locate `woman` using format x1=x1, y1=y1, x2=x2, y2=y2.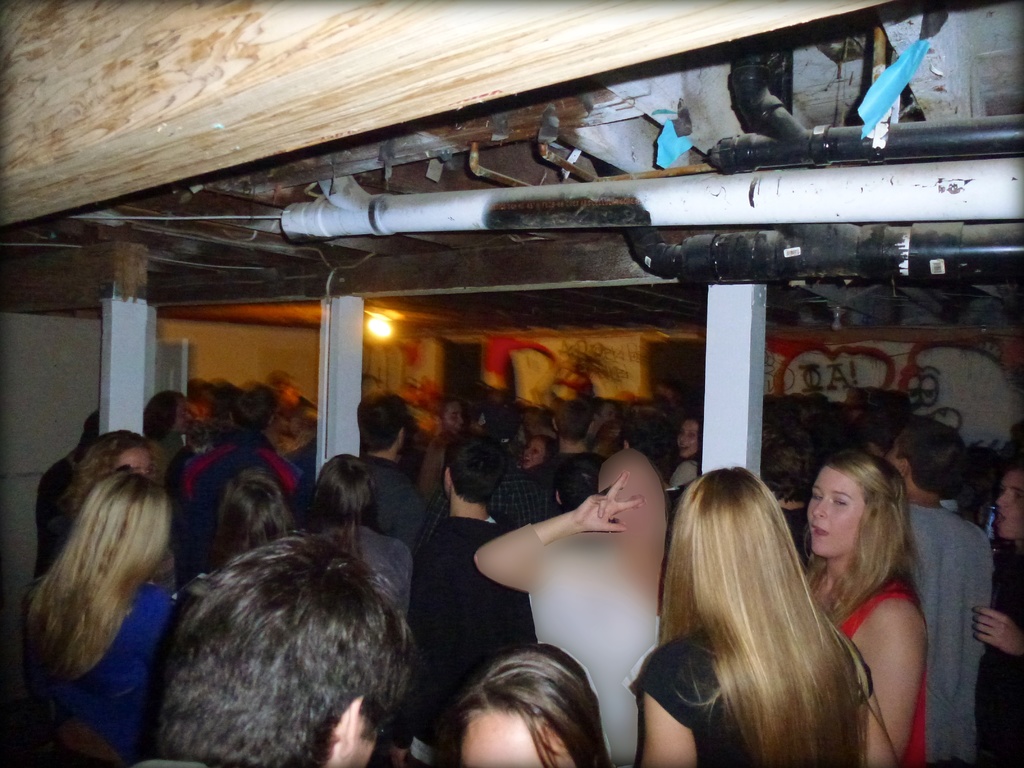
x1=204, y1=461, x2=302, y2=574.
